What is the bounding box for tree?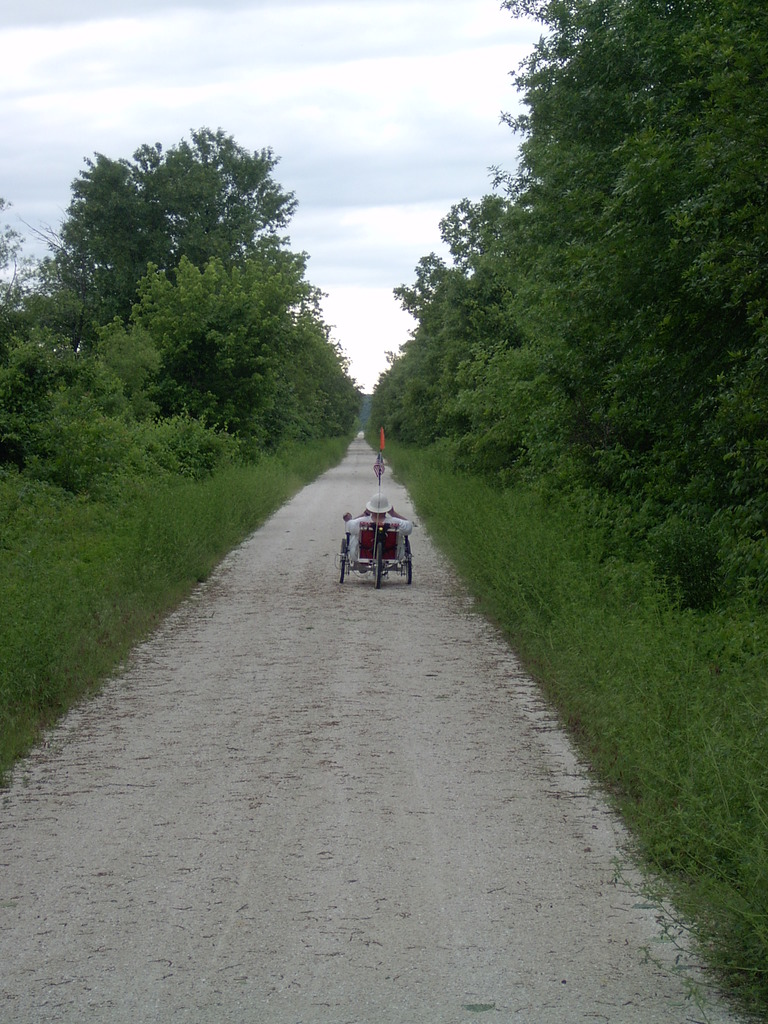
box(369, 0, 767, 625).
